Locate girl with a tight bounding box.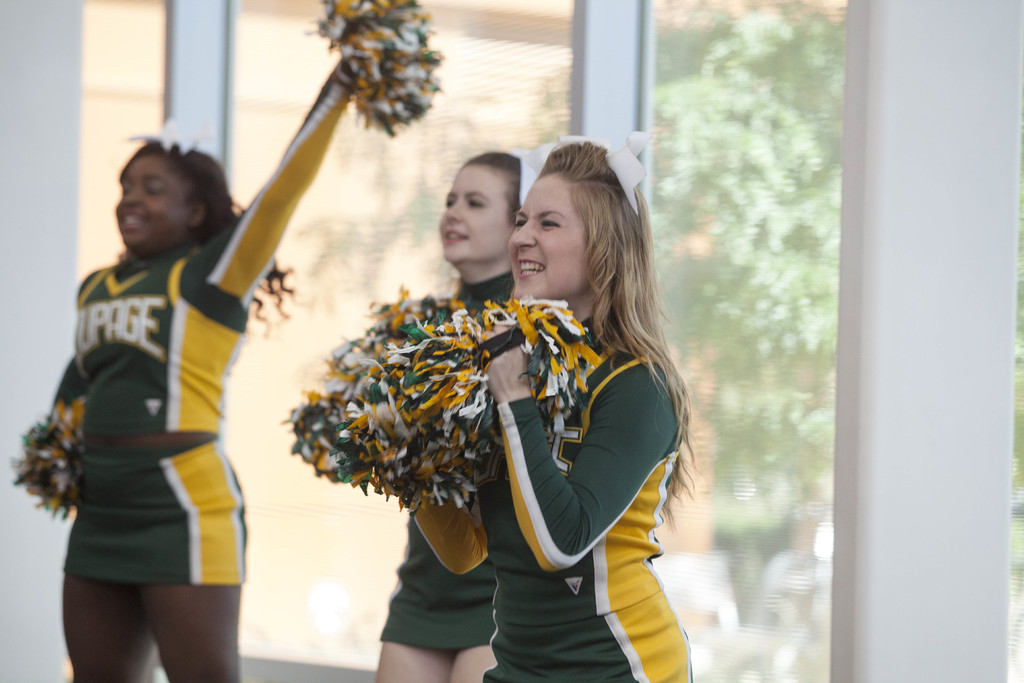
{"left": 29, "top": 38, "right": 360, "bottom": 682}.
